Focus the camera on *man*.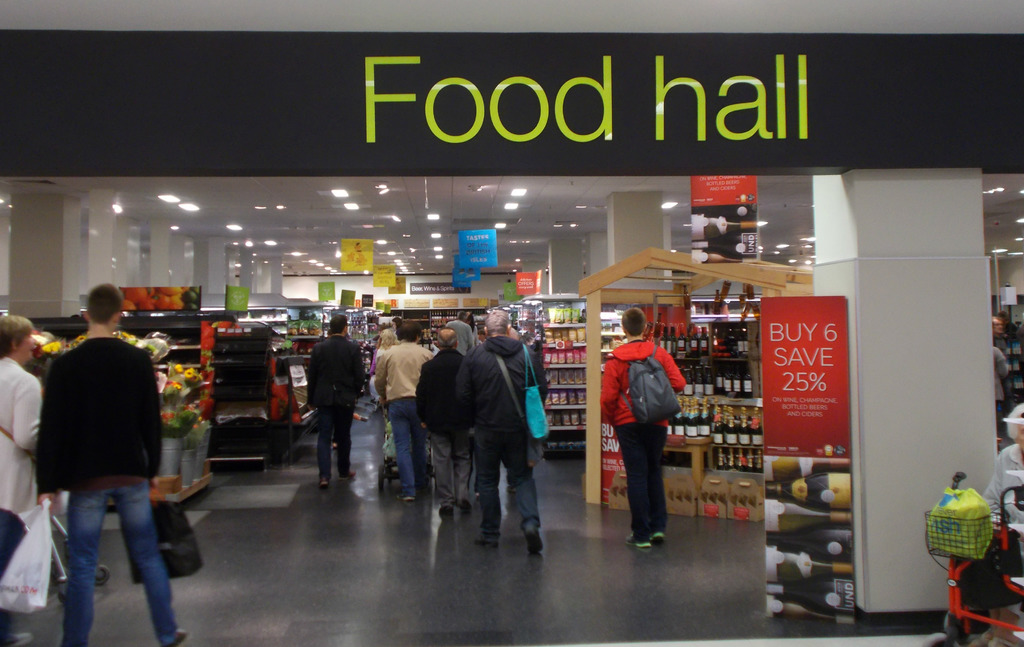
Focus region: box(374, 319, 431, 504).
